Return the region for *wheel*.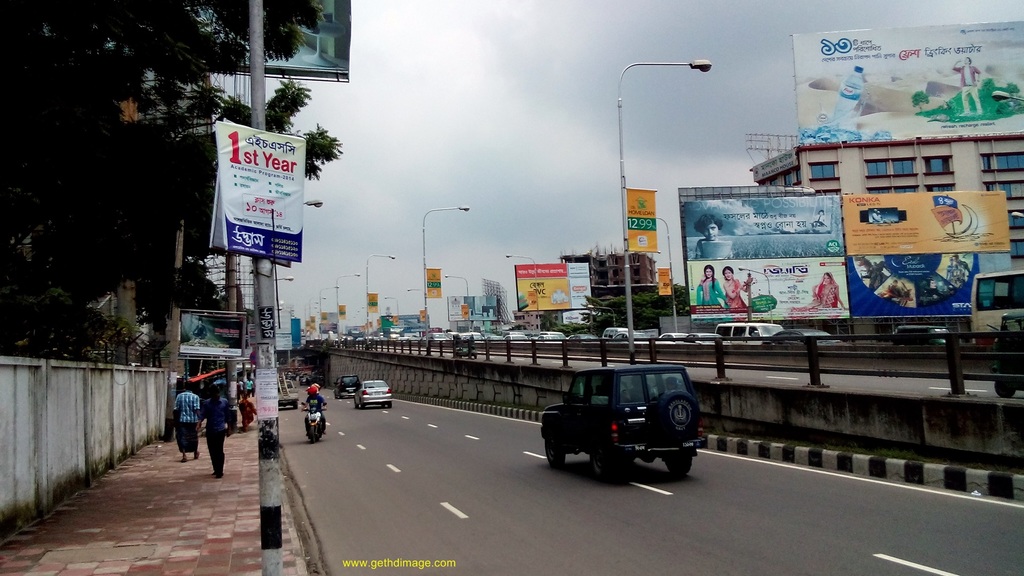
bbox(311, 436, 316, 441).
